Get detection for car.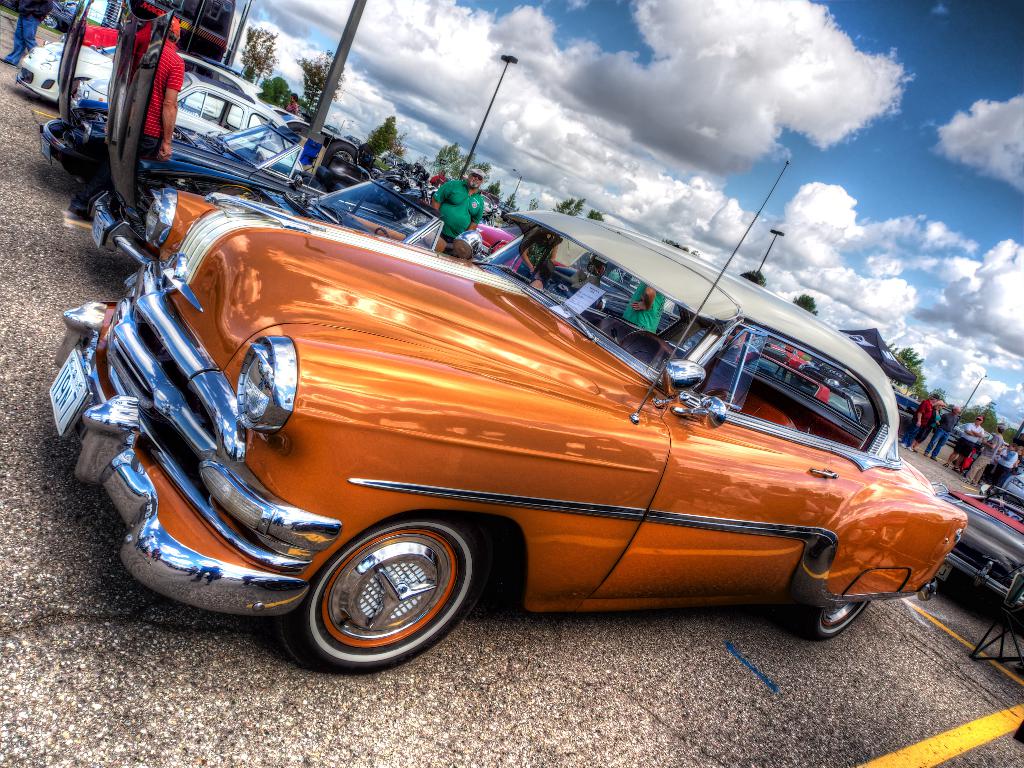
Detection: (x1=1004, y1=475, x2=1023, y2=500).
